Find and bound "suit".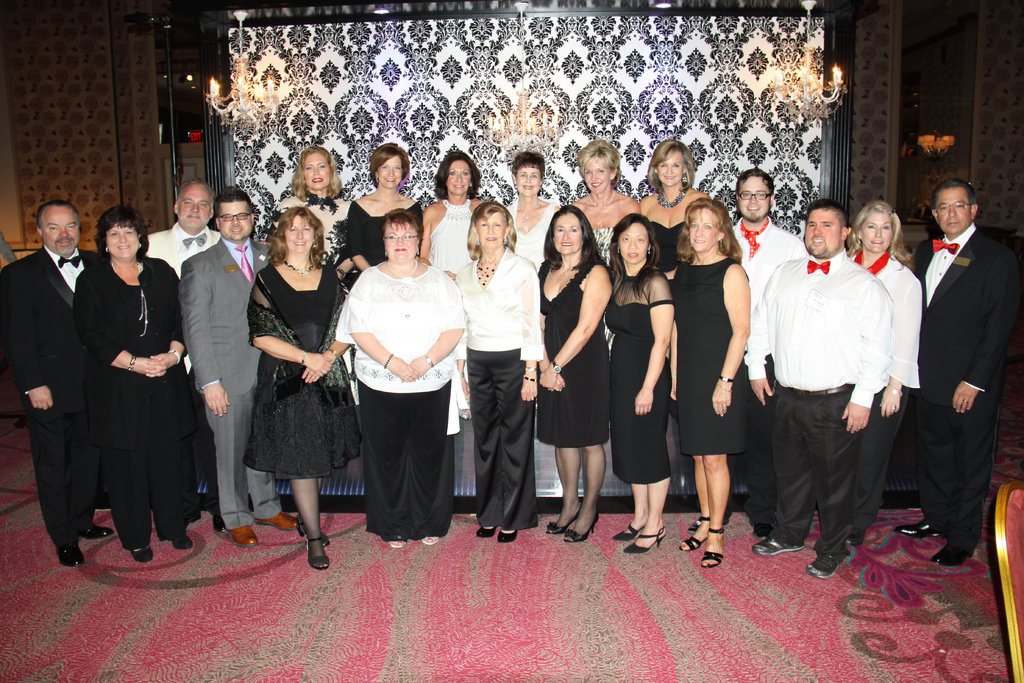
Bound: {"left": 76, "top": 252, "right": 199, "bottom": 548}.
